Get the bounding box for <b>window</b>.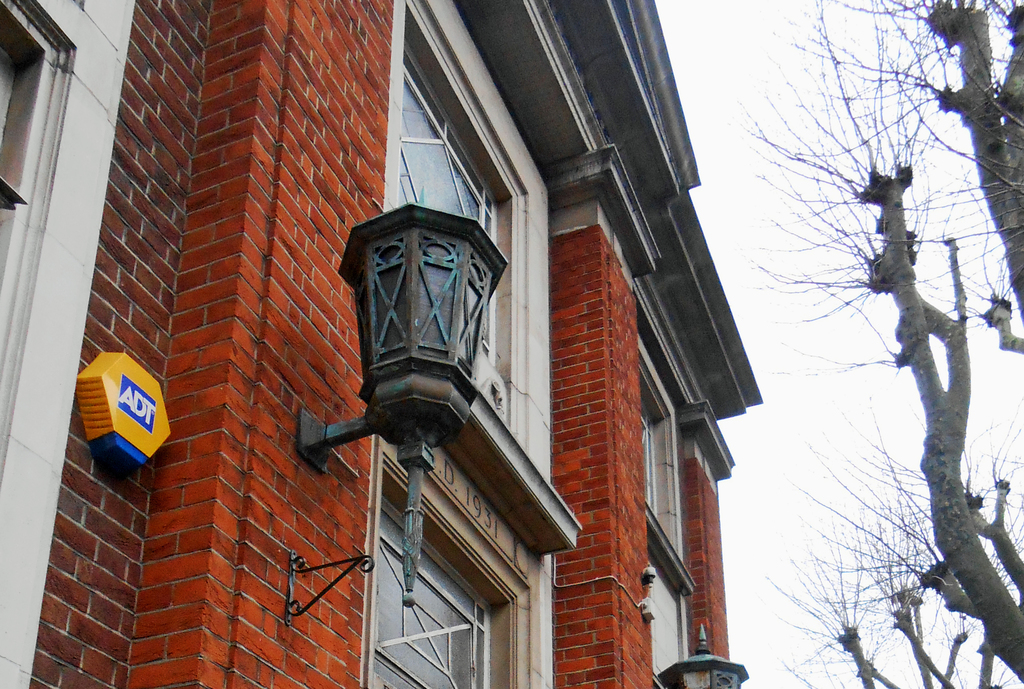
pyautogui.locateOnScreen(364, 491, 489, 685).
